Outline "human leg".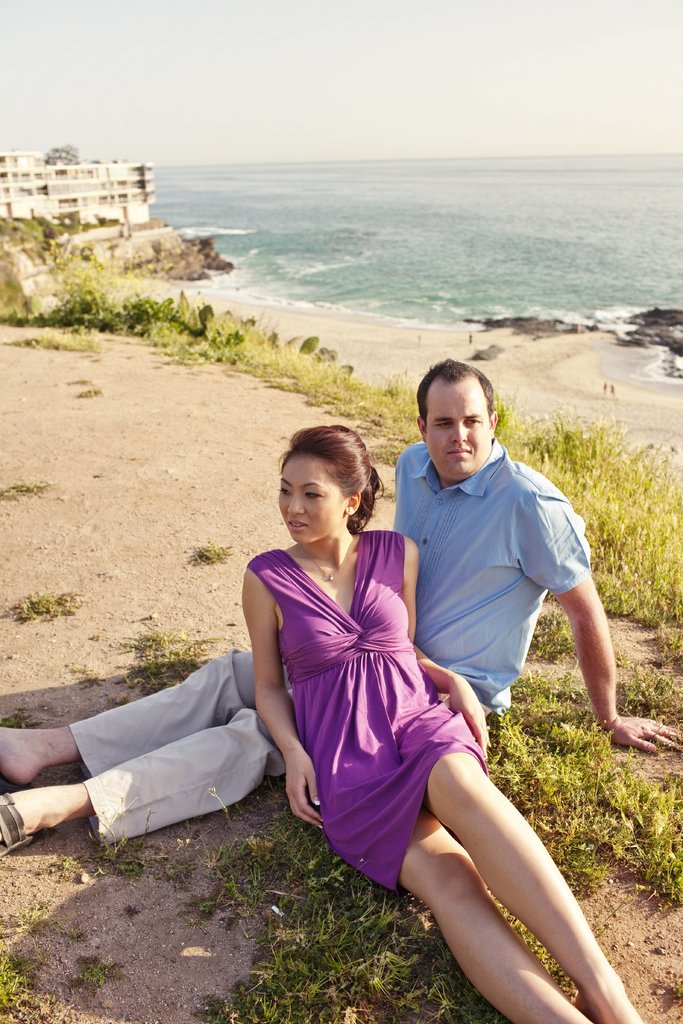
Outline: box(425, 732, 646, 1023).
